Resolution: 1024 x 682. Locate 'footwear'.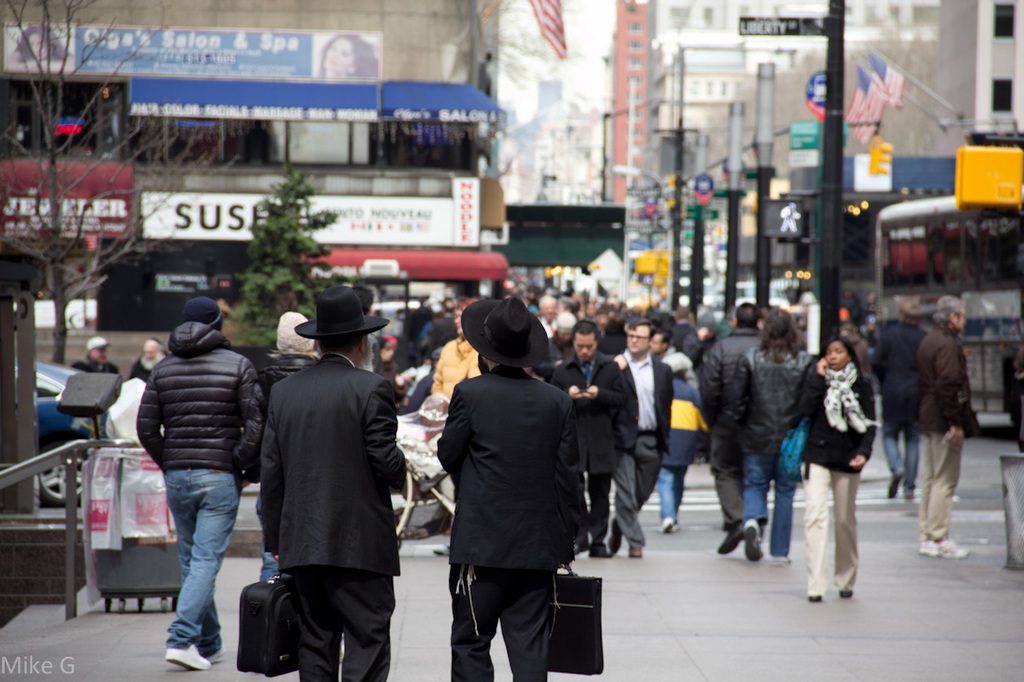
806:595:824:604.
